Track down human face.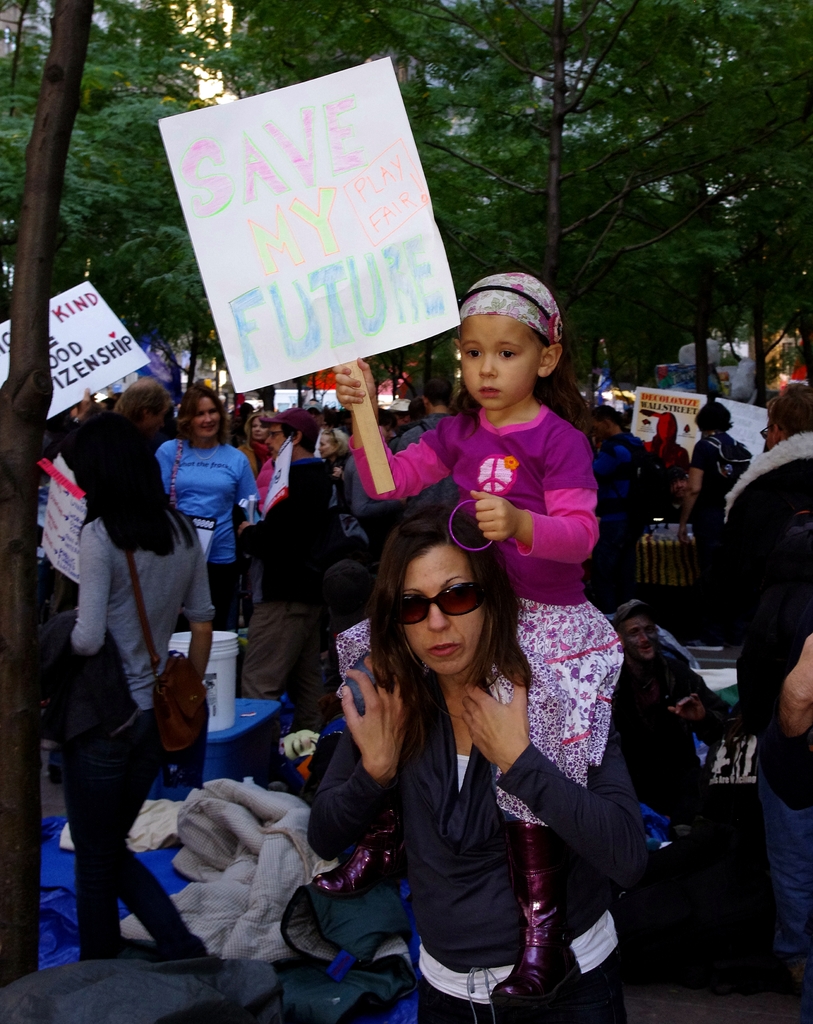
Tracked to box=[460, 316, 535, 408].
